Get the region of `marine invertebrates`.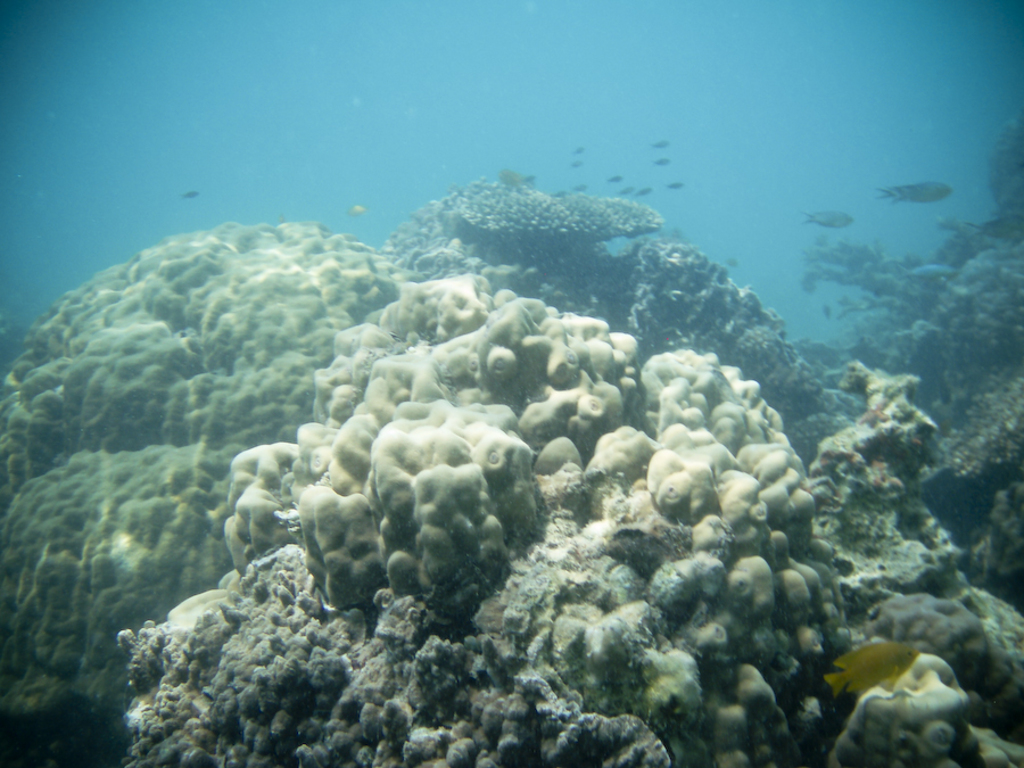
left=0, top=209, right=513, bottom=758.
